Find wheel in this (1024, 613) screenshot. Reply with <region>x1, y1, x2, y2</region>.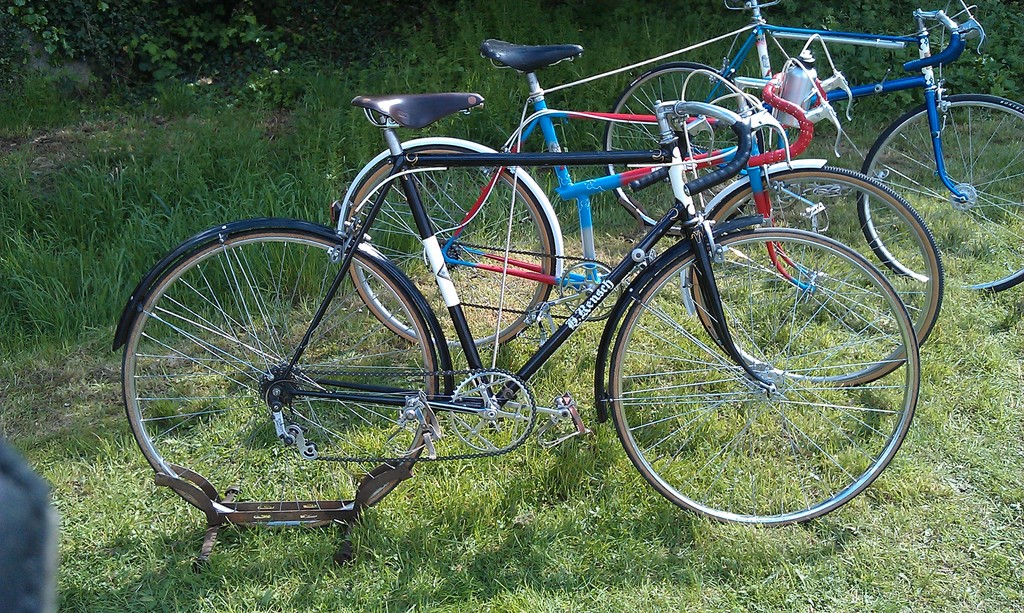
<region>600, 58, 754, 232</region>.
